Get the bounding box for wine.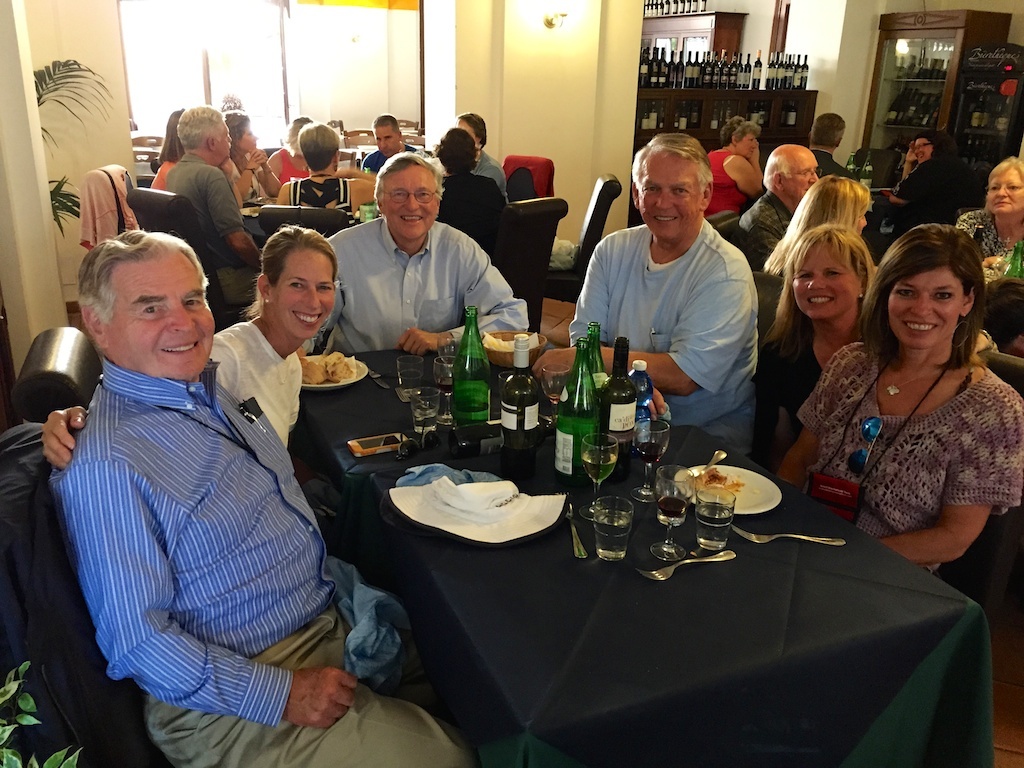
<box>601,337,640,468</box>.
